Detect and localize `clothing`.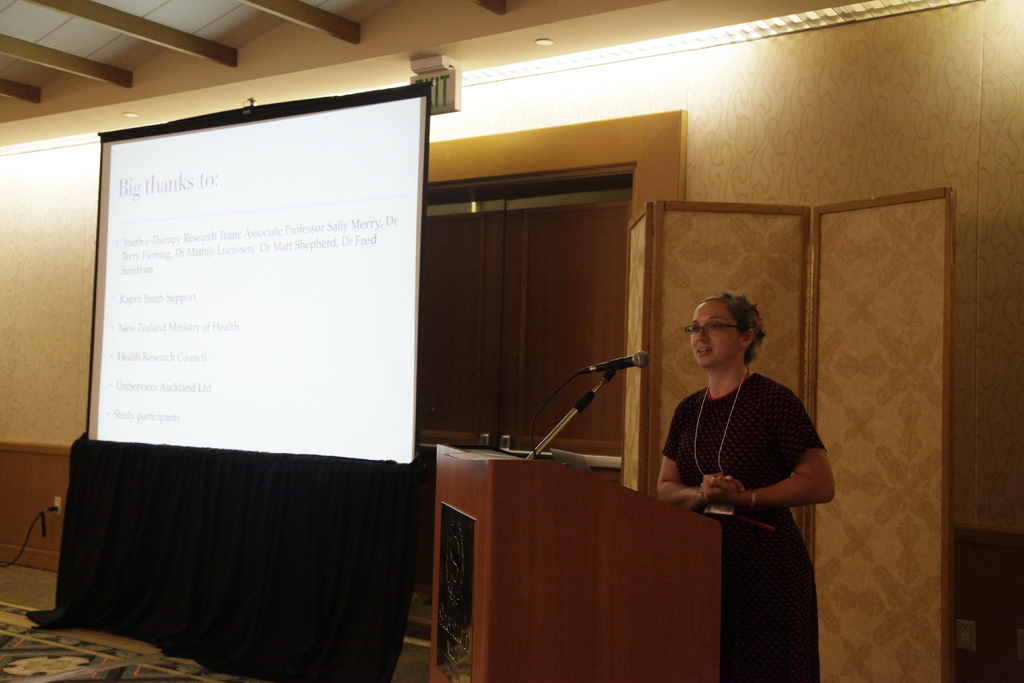
Localized at (left=663, top=372, right=831, bottom=682).
